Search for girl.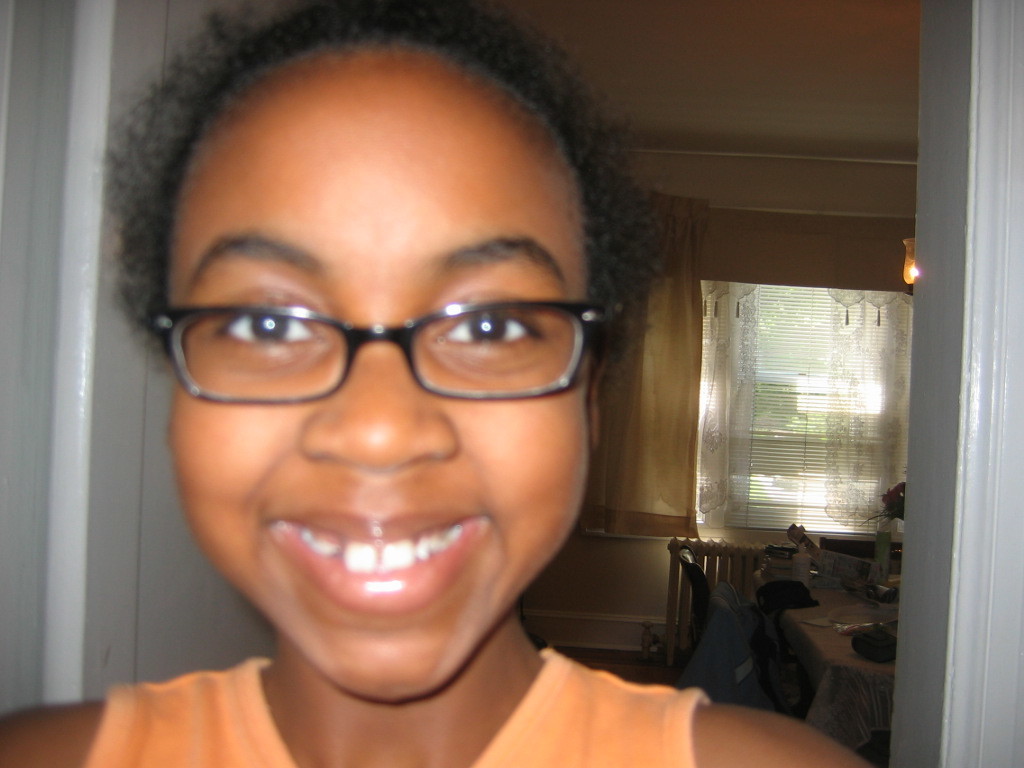
Found at <box>0,0,872,767</box>.
